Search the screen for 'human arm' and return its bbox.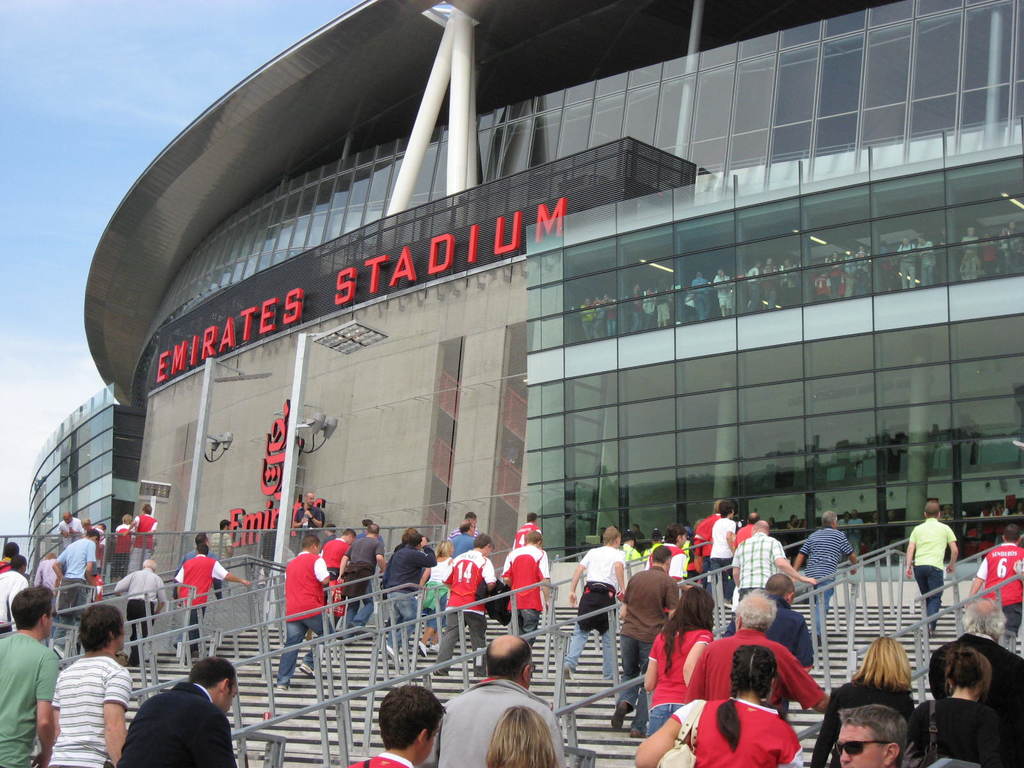
Found: bbox=[417, 567, 428, 589].
